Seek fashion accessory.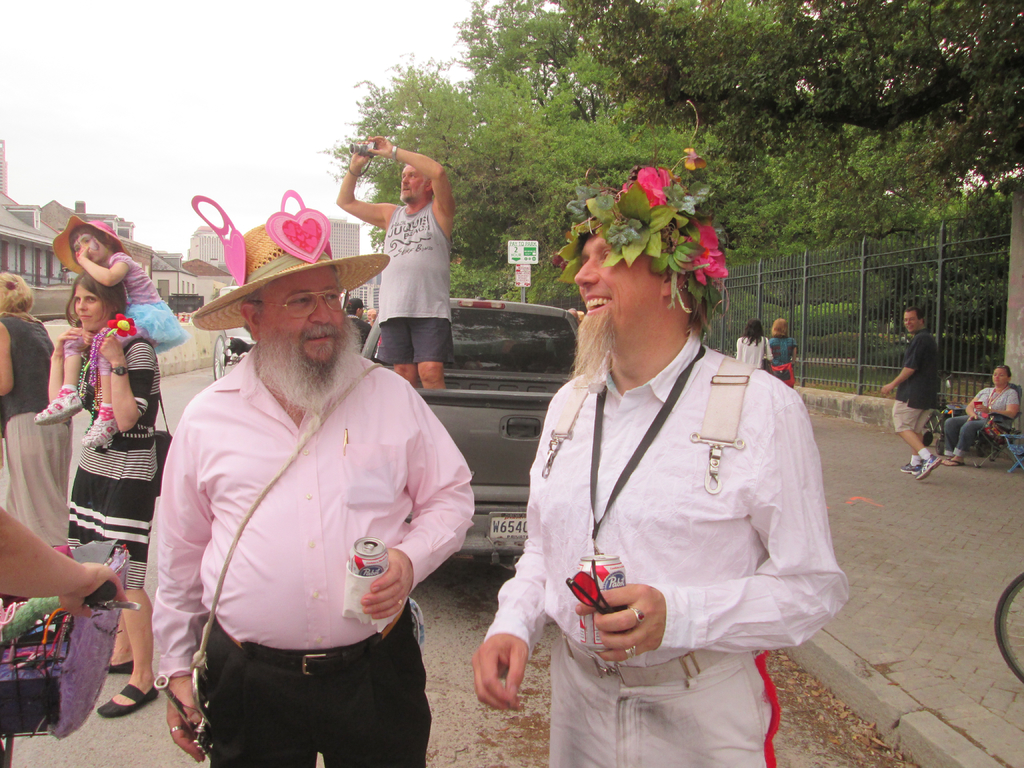
761:335:771:368.
